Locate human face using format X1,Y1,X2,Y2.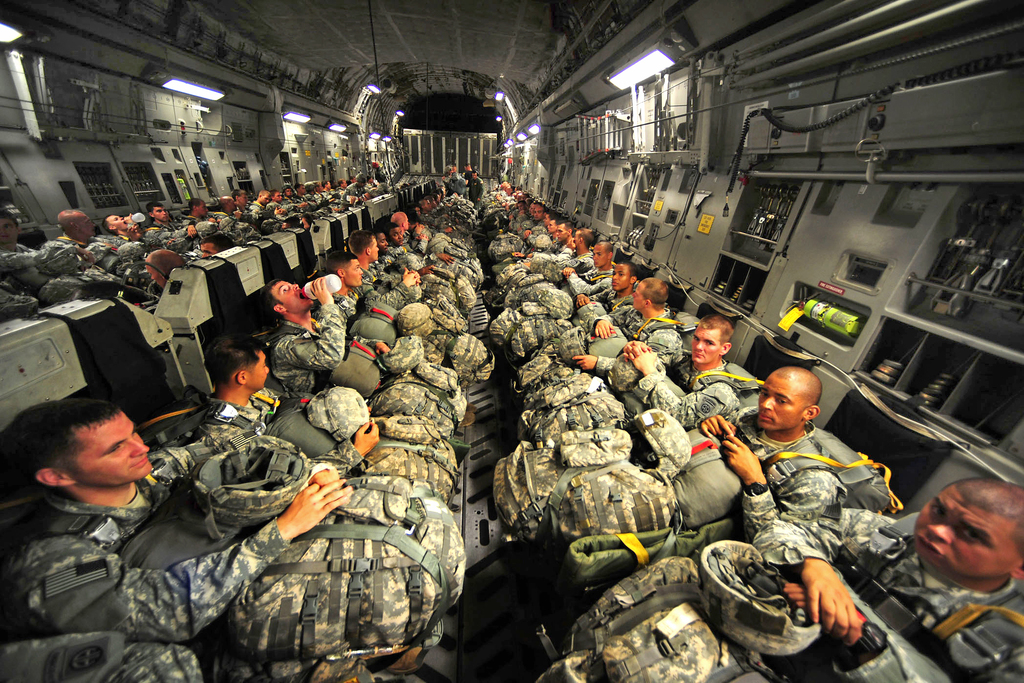
584,242,605,270.
